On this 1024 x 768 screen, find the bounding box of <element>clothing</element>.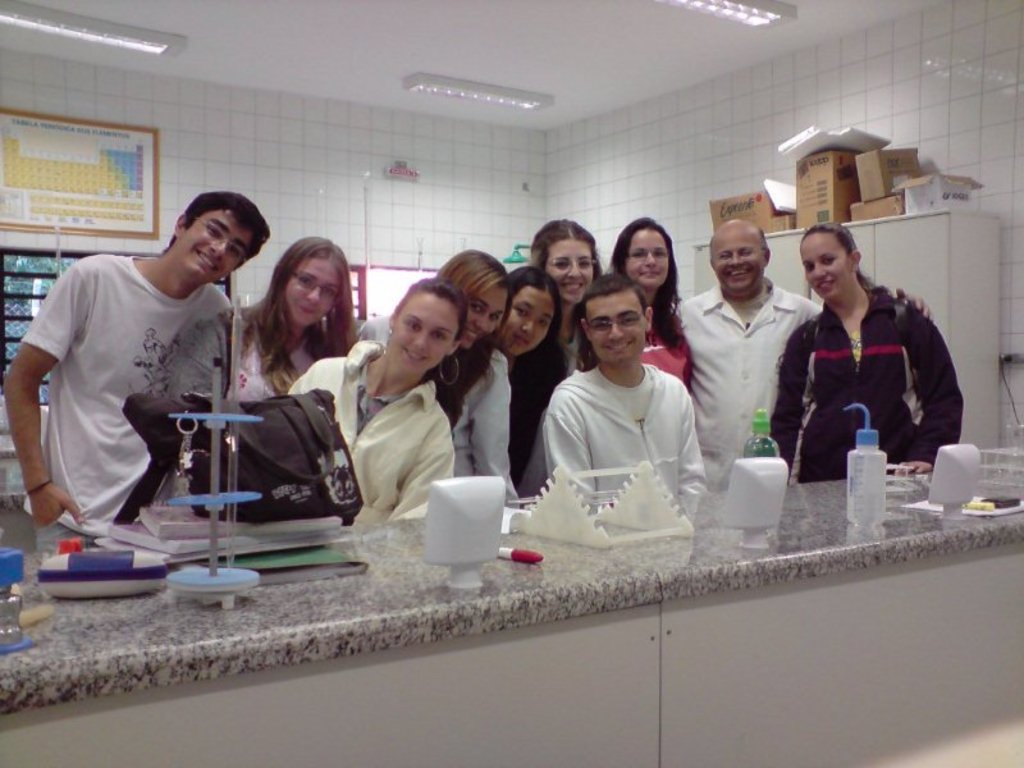
Bounding box: left=352, top=310, right=522, bottom=504.
